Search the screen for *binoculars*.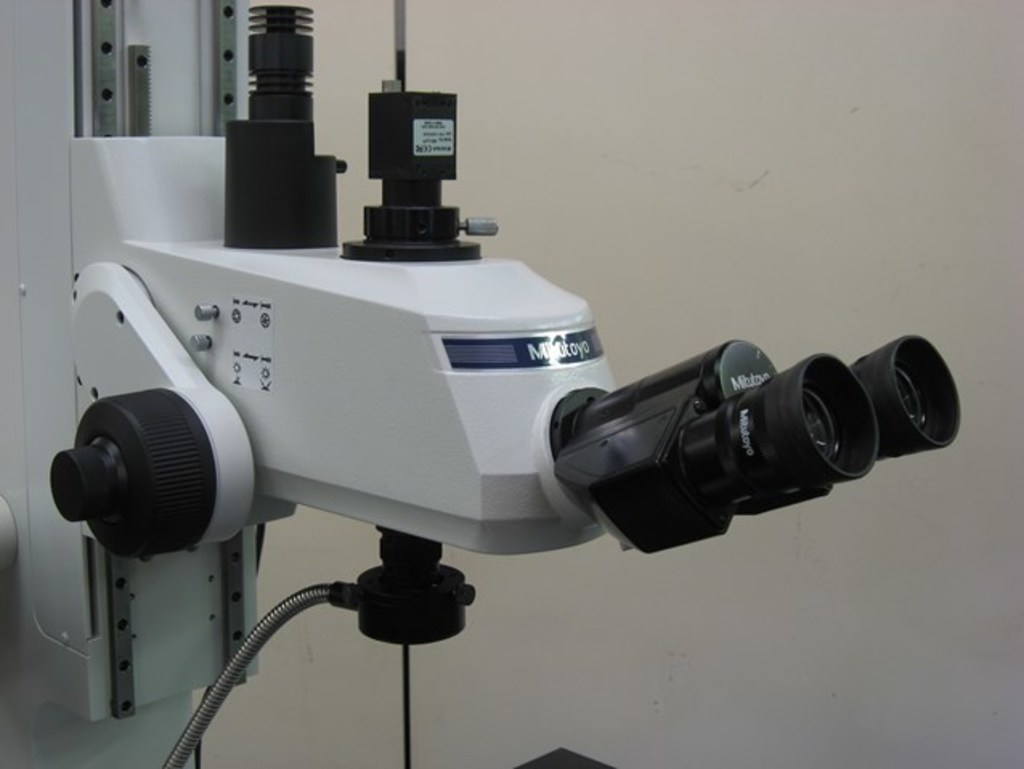
Found at x1=549, y1=340, x2=937, y2=568.
